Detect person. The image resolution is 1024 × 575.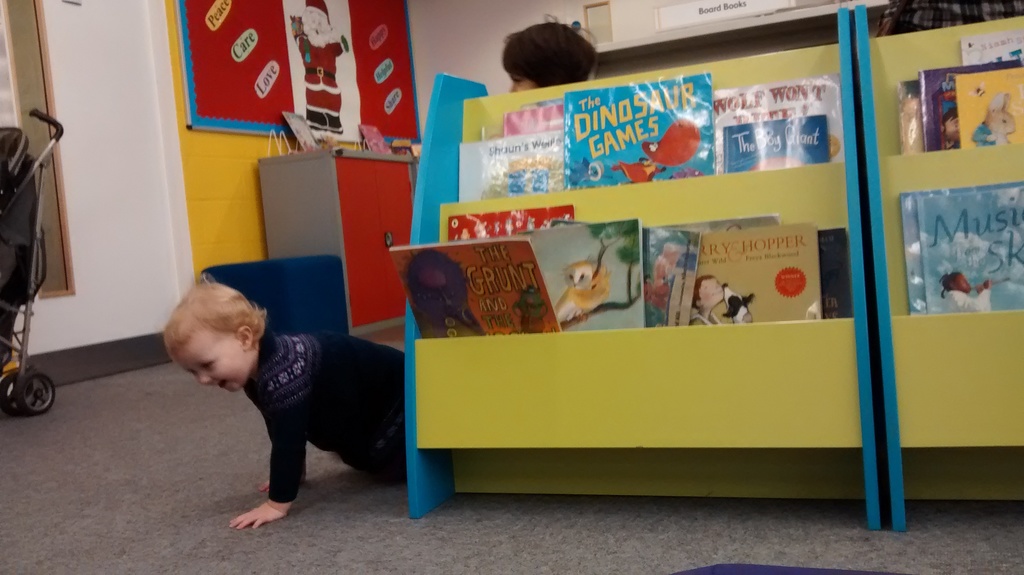
box(287, 0, 349, 133).
